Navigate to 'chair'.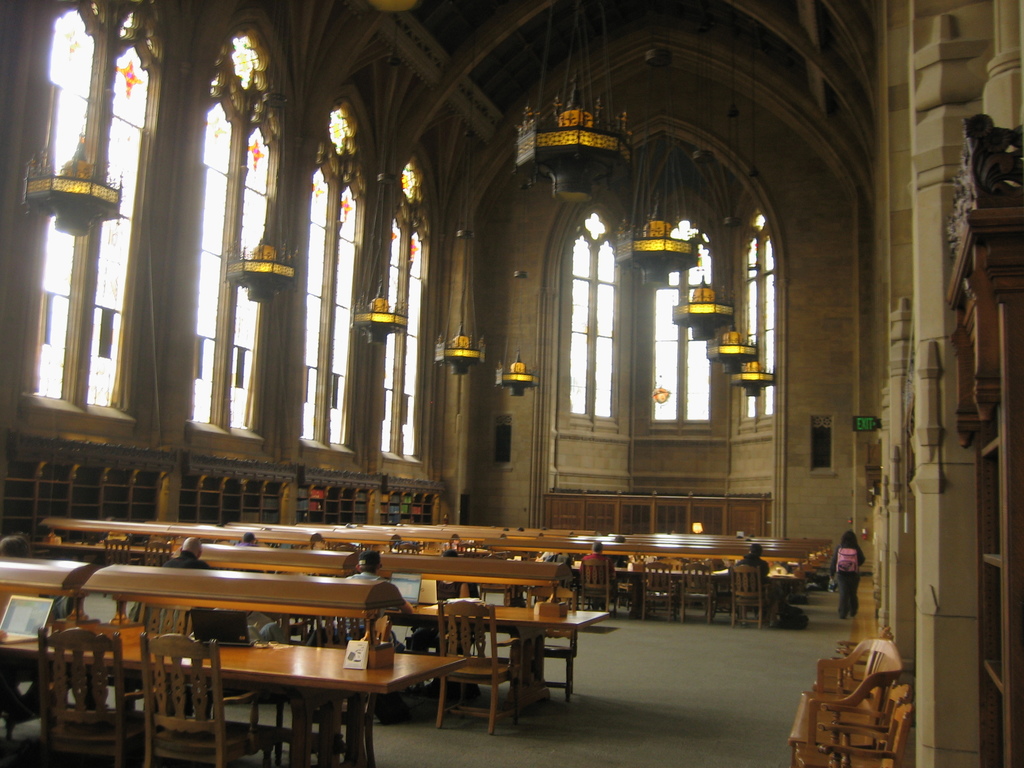
Navigation target: {"left": 788, "top": 696, "right": 920, "bottom": 767}.
